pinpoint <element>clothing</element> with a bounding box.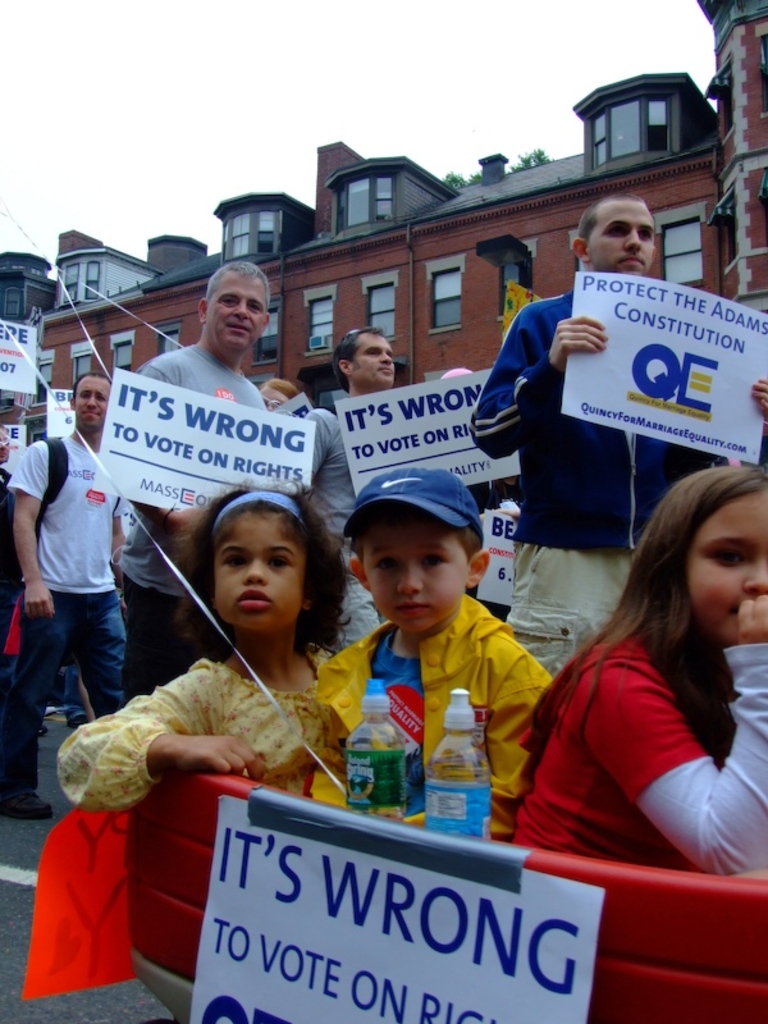
bbox(134, 340, 264, 608).
